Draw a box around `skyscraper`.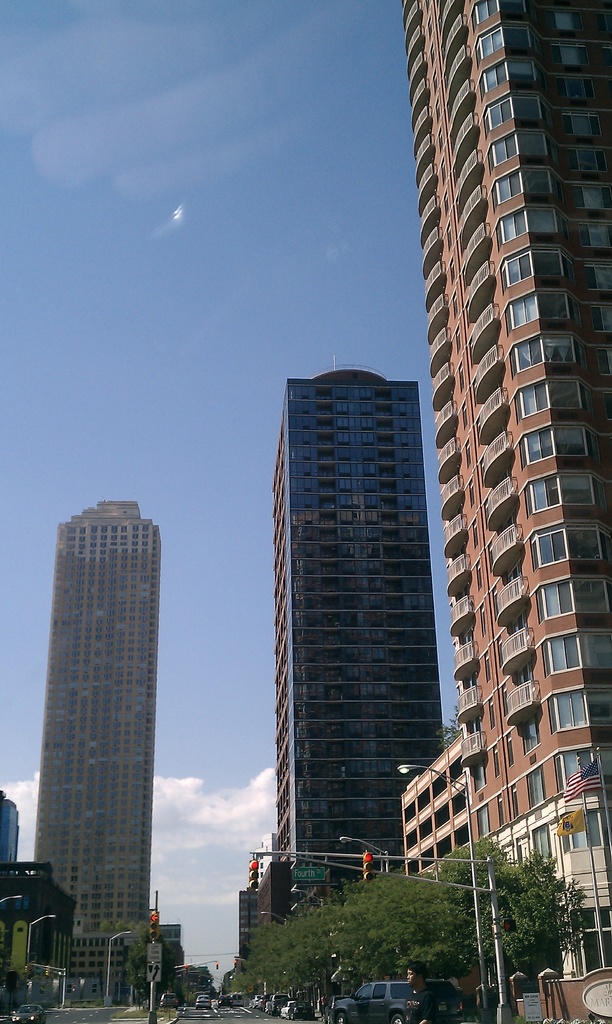
bbox=[397, 3, 609, 979].
